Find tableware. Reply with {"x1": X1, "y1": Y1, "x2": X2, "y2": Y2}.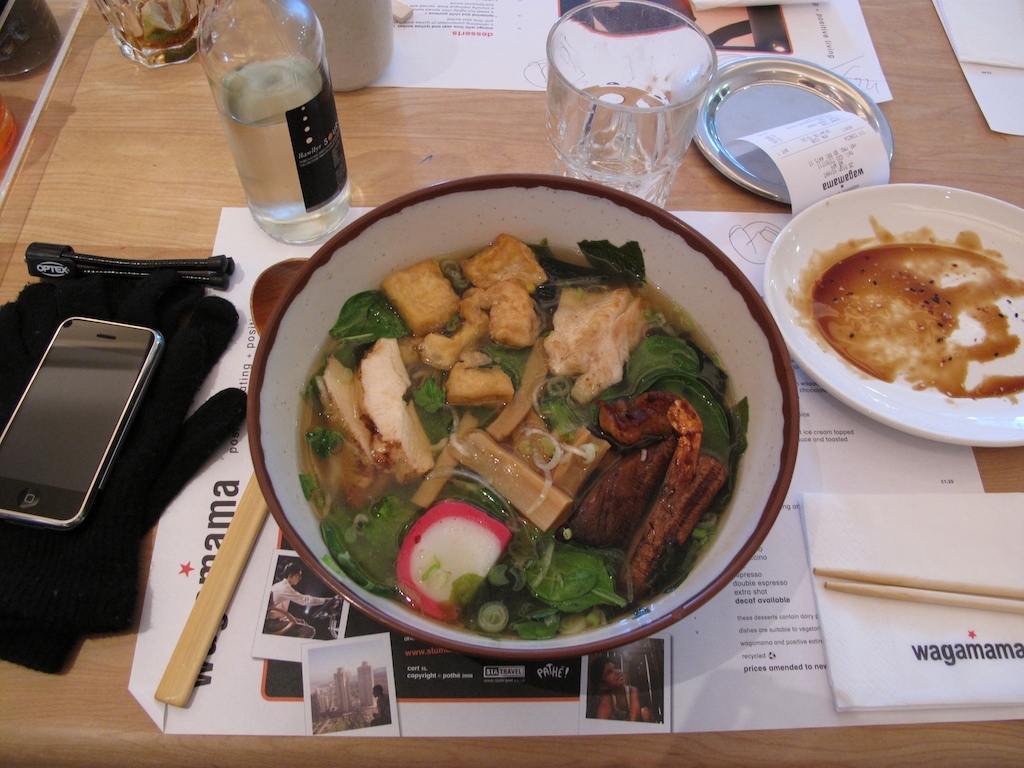
{"x1": 89, "y1": 0, "x2": 210, "y2": 74}.
